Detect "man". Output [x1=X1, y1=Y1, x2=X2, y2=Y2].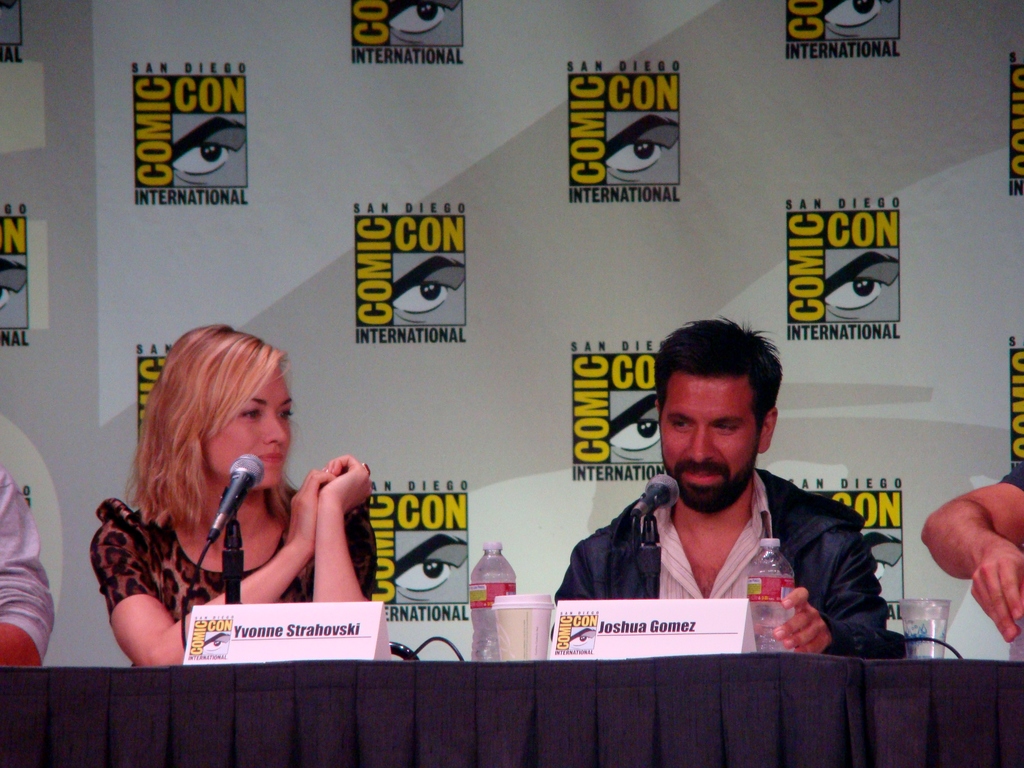
[x1=553, y1=333, x2=885, y2=668].
